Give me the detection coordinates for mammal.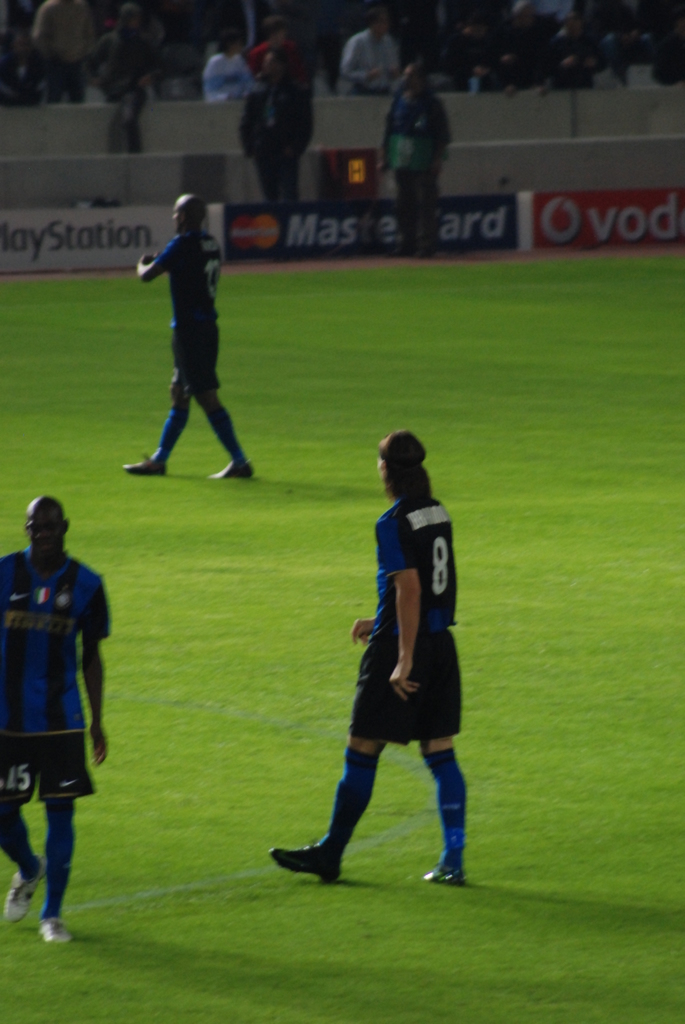
(496, 28, 550, 94).
